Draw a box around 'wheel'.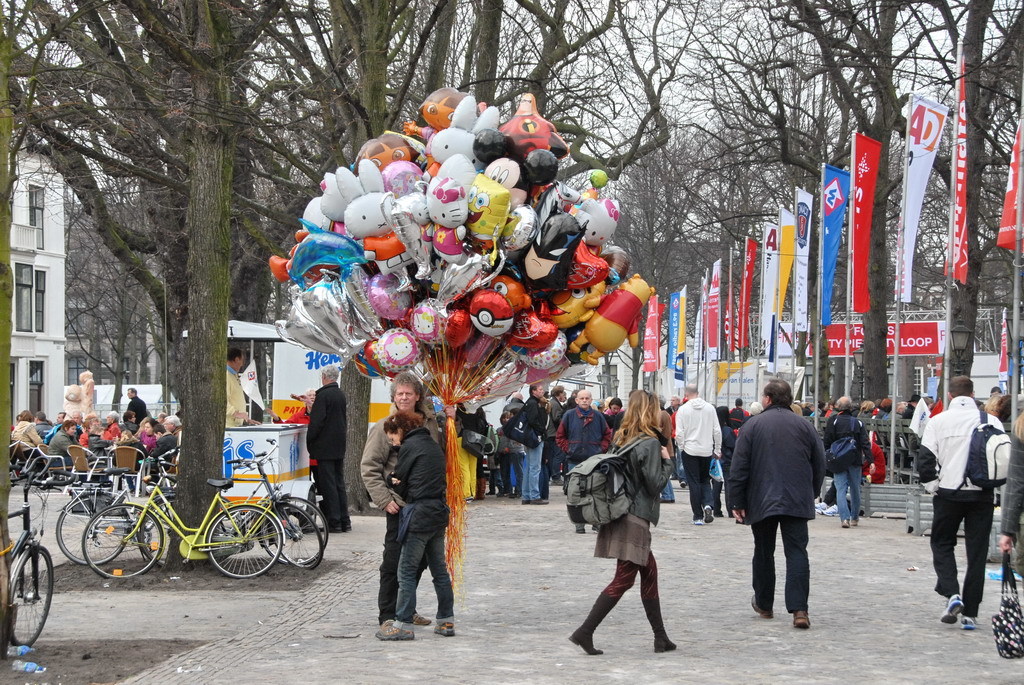
(left=264, top=493, right=332, bottom=570).
